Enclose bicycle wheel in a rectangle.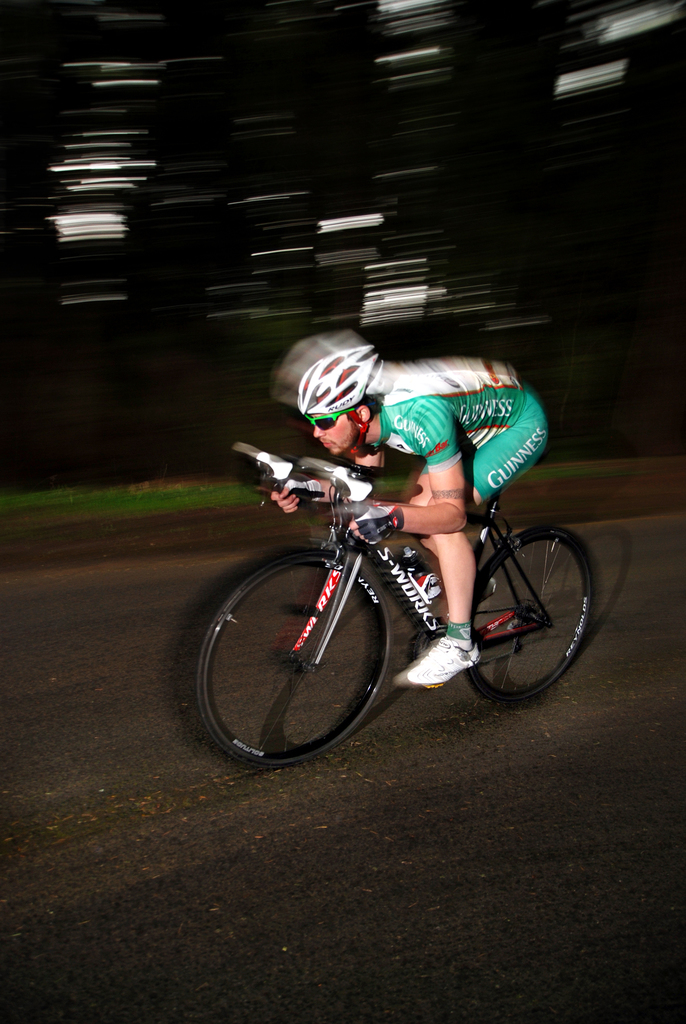
bbox=(466, 513, 598, 705).
